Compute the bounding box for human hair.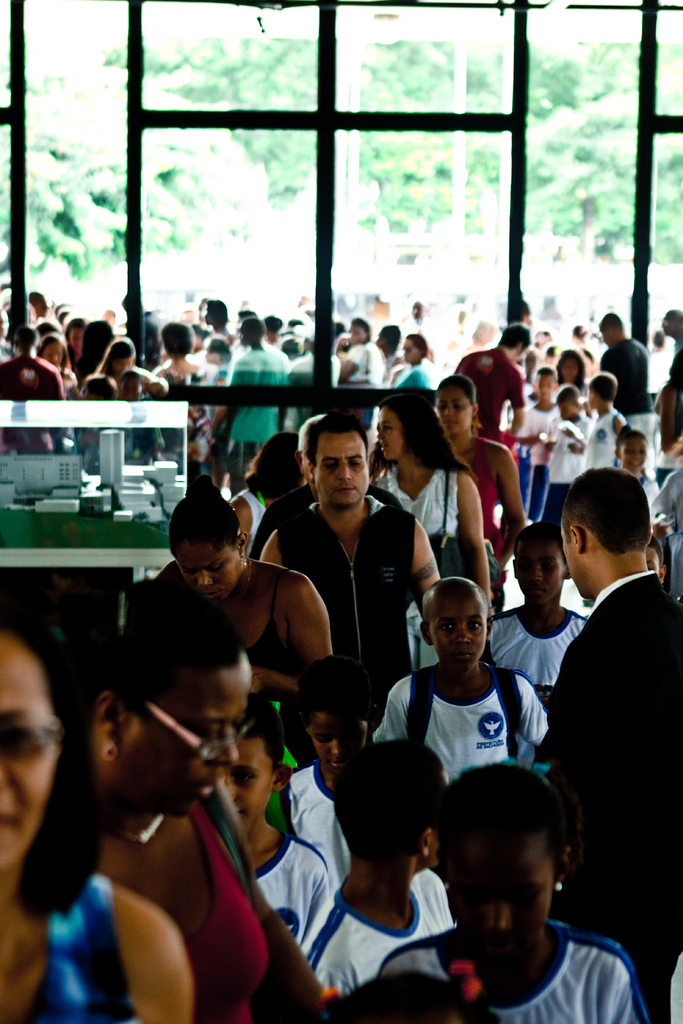
<region>160, 320, 195, 356</region>.
